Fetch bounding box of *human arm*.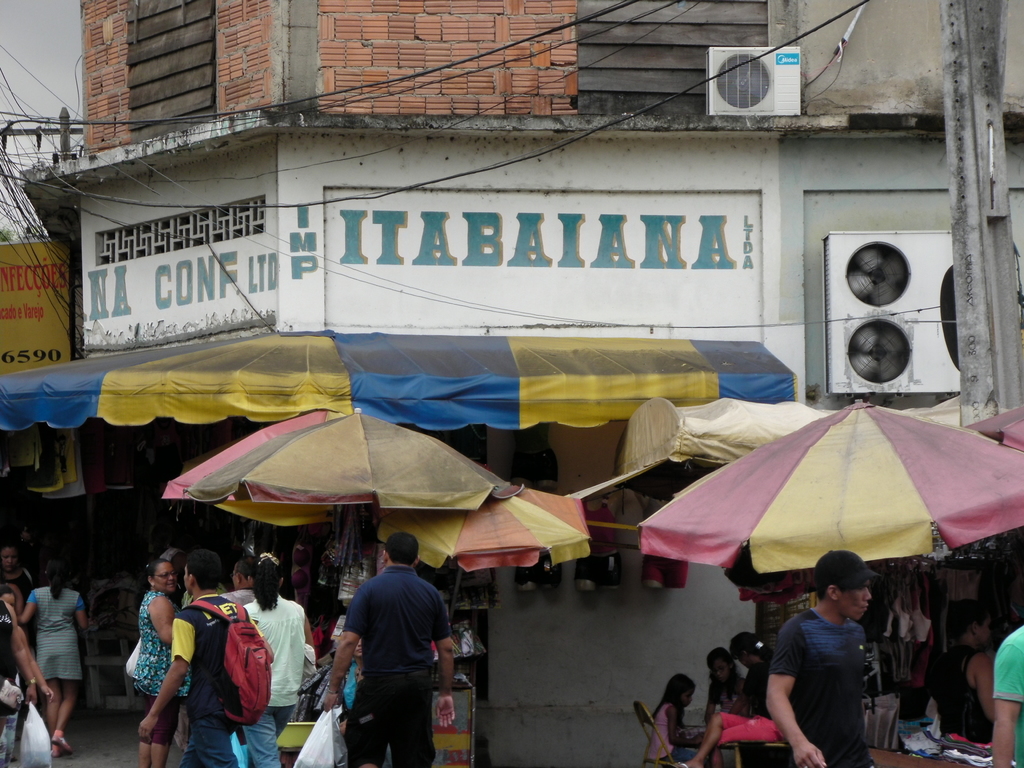
Bbox: <region>17, 589, 38, 627</region>.
